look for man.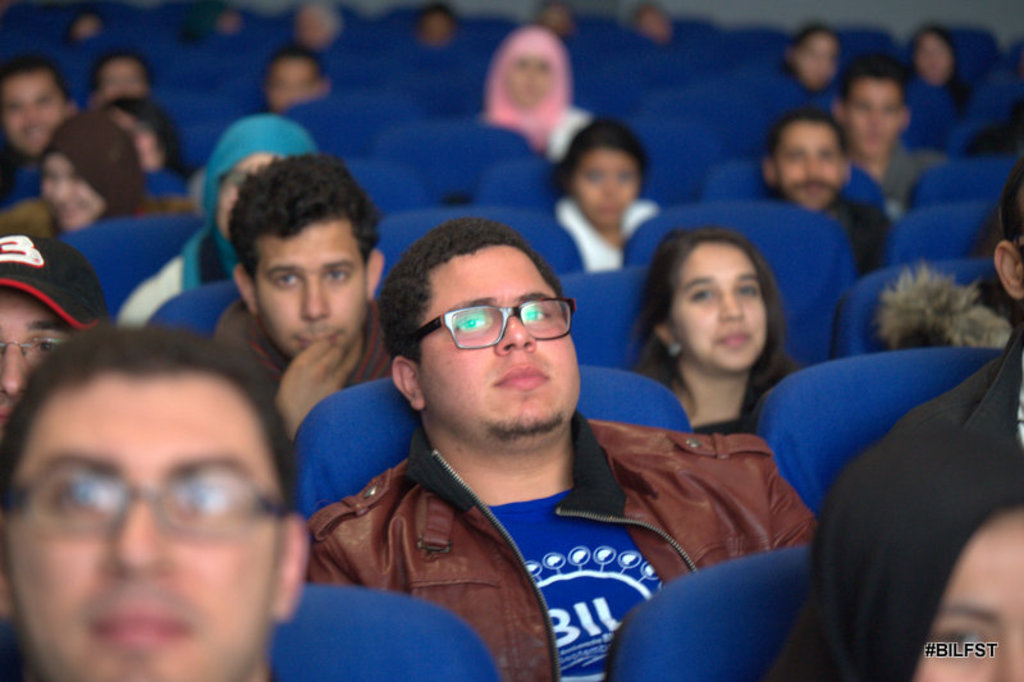
Found: [left=91, top=49, right=152, bottom=93].
